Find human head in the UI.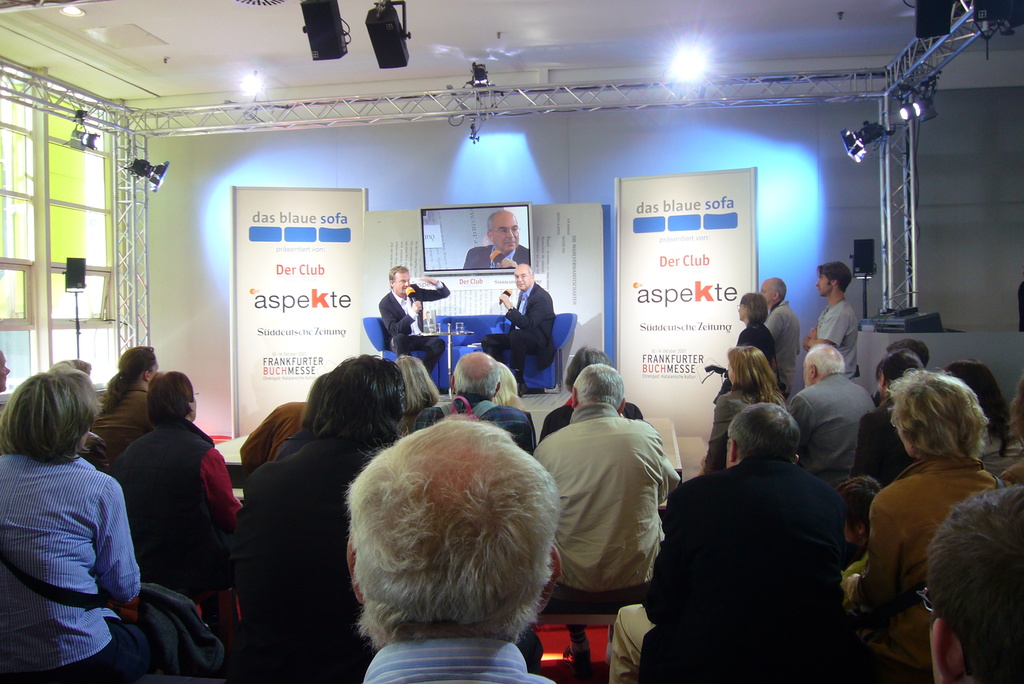
UI element at left=395, top=355, right=430, bottom=410.
